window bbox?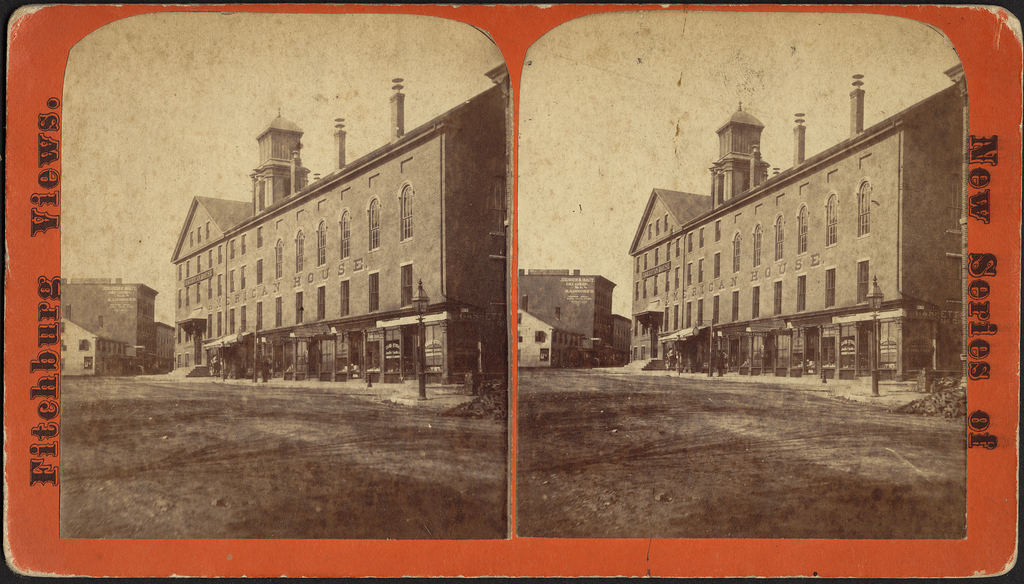
175 289 182 308
